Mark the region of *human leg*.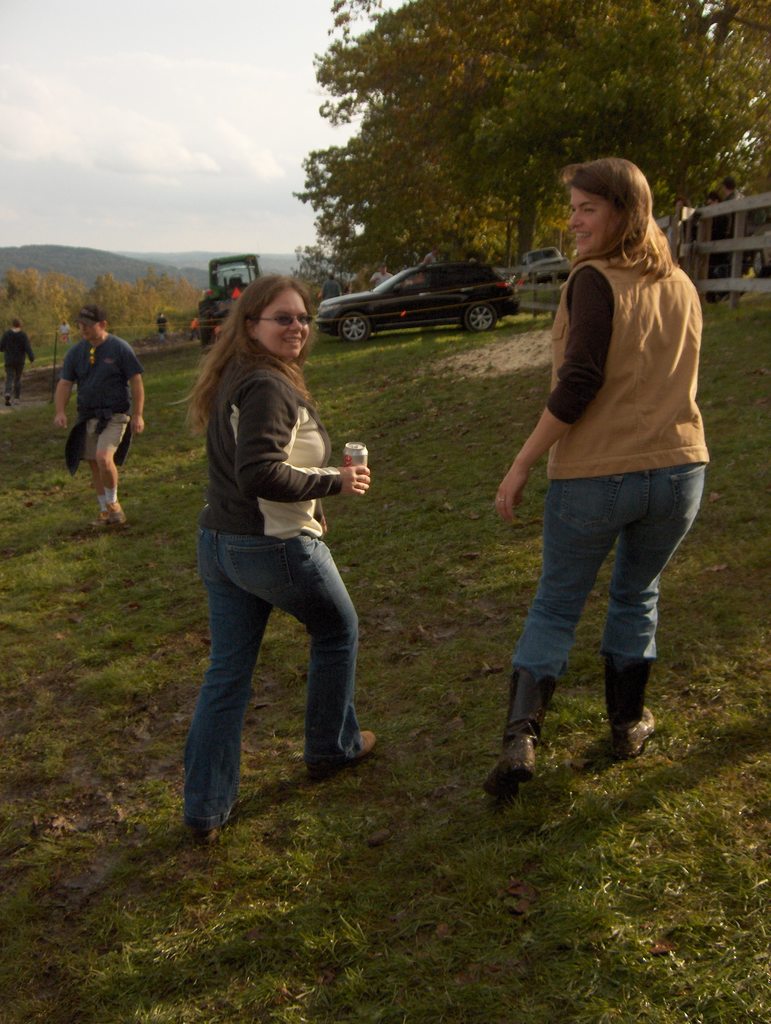
Region: (604,457,703,760).
